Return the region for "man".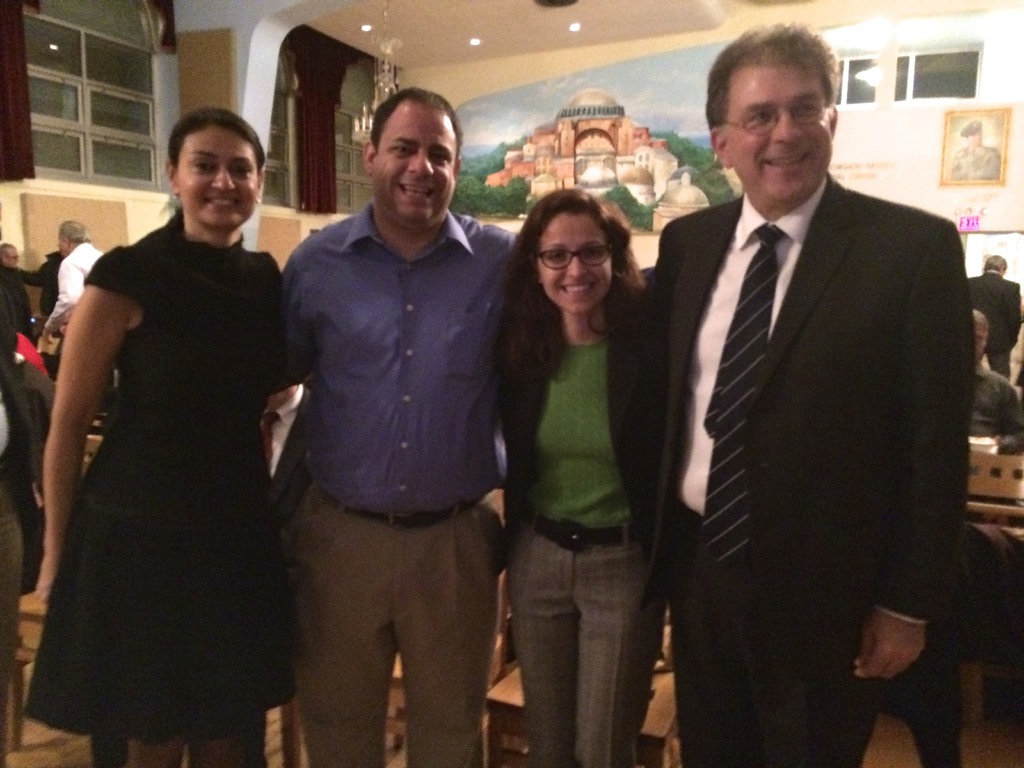
{"left": 957, "top": 304, "right": 1023, "bottom": 452}.
